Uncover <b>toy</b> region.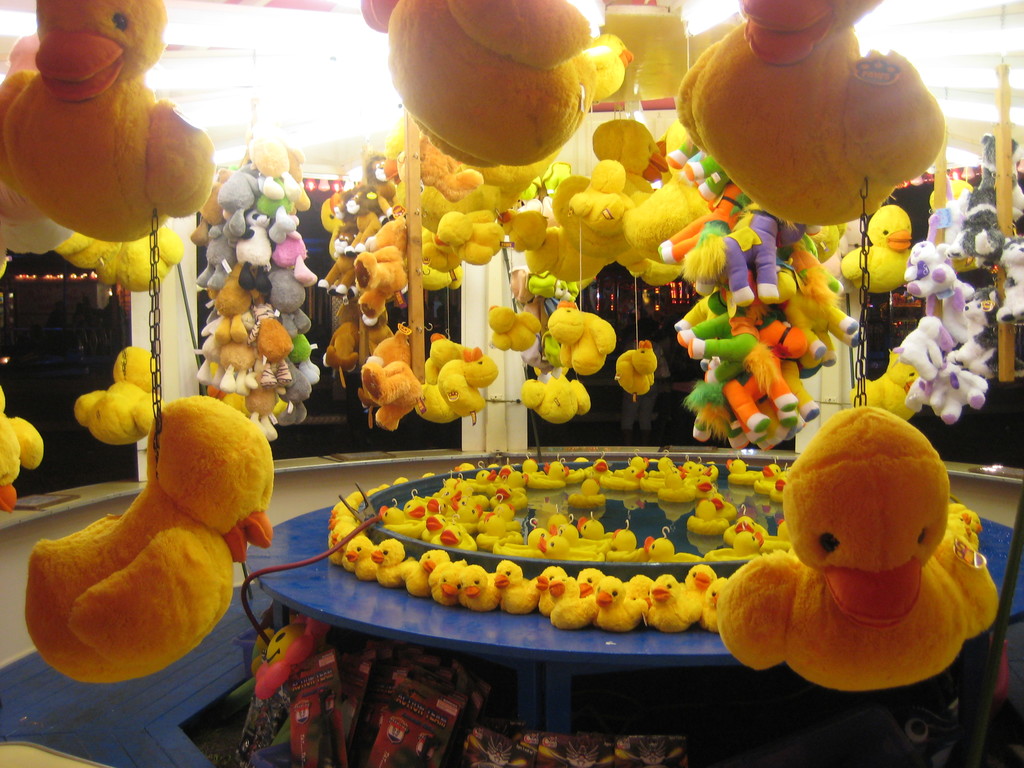
Uncovered: 216 337 252 397.
